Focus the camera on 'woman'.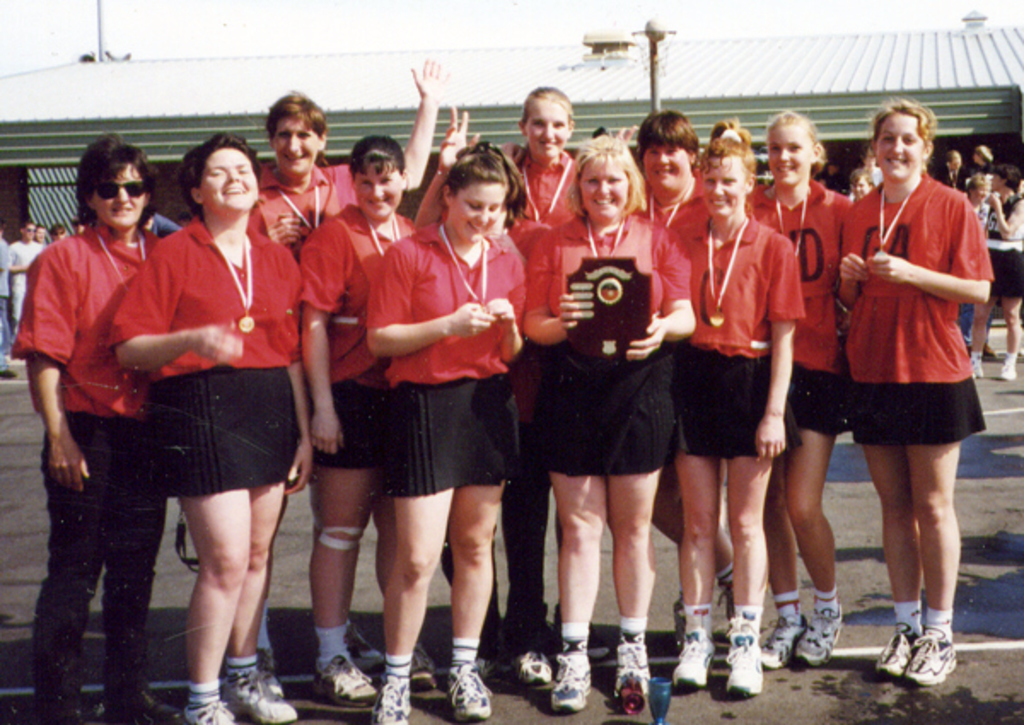
Focus region: box=[959, 164, 1022, 384].
